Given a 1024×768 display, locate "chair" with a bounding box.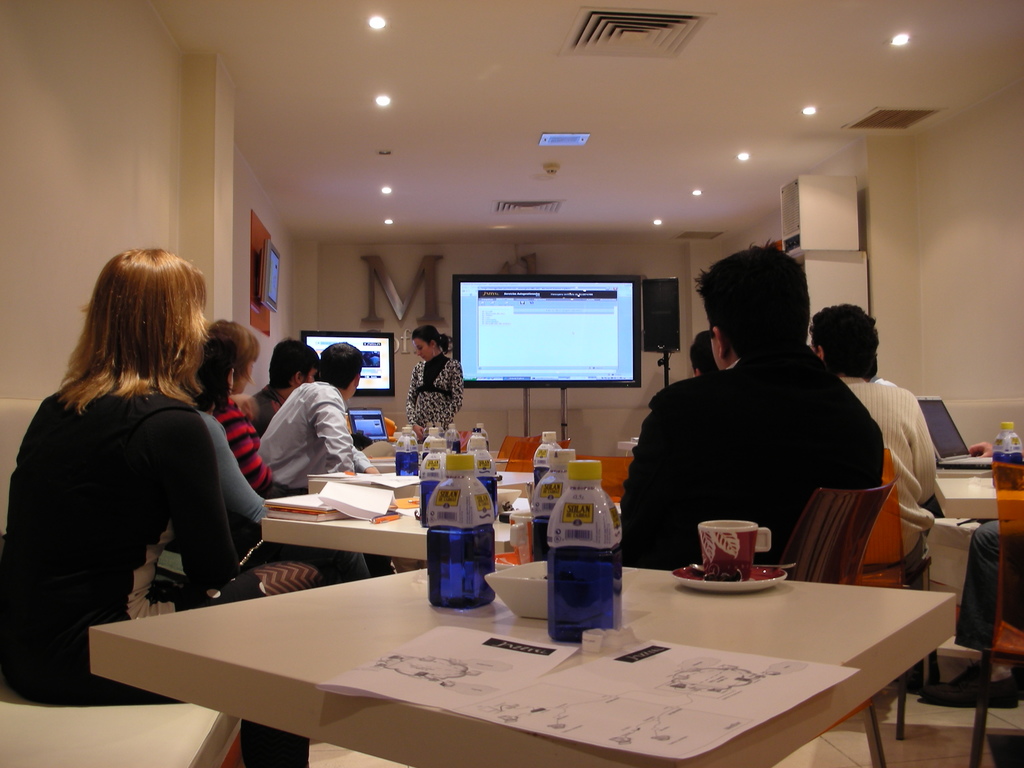
Located: (492, 509, 532, 569).
